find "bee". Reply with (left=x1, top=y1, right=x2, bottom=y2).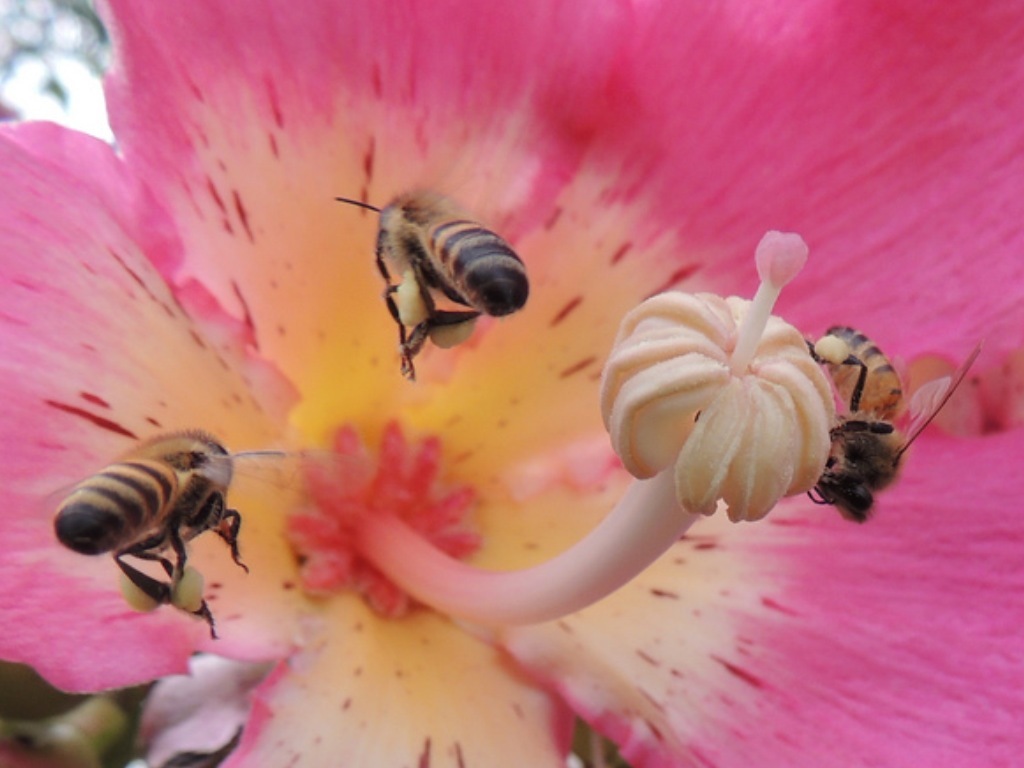
(left=49, top=414, right=284, bottom=617).
